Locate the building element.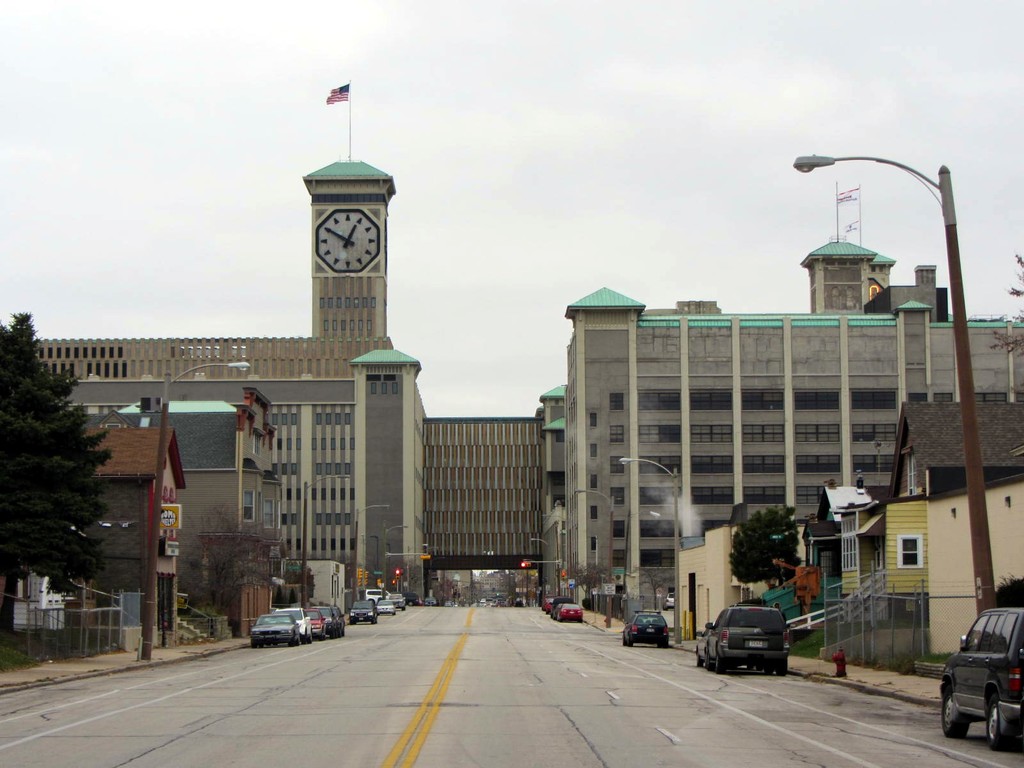
Element bbox: [left=40, top=83, right=1023, bottom=604].
